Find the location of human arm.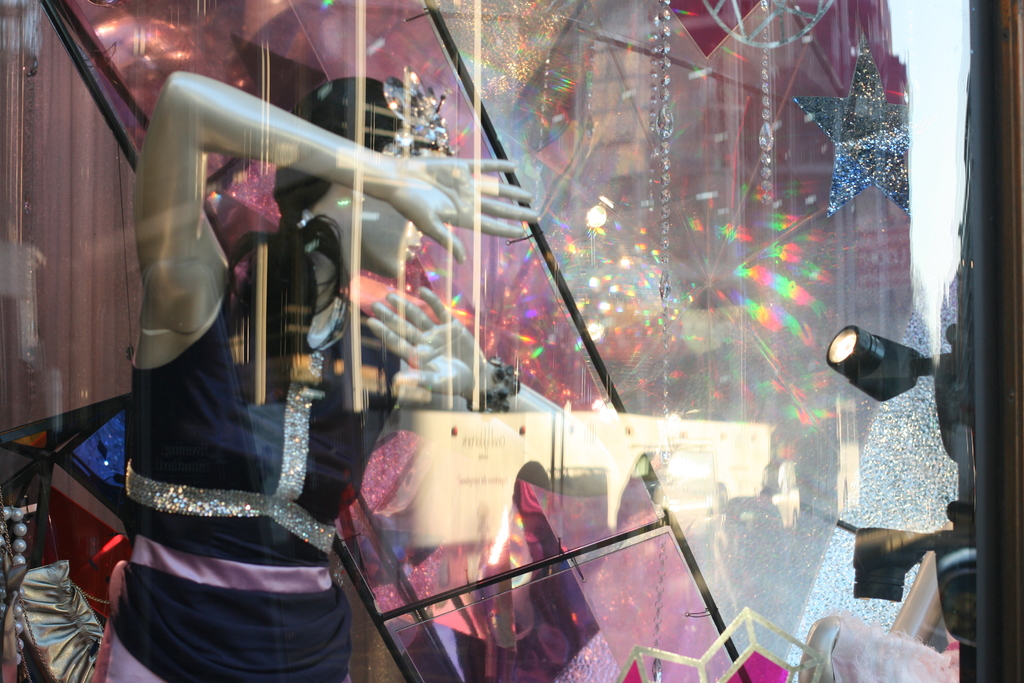
Location: 358 283 570 413.
